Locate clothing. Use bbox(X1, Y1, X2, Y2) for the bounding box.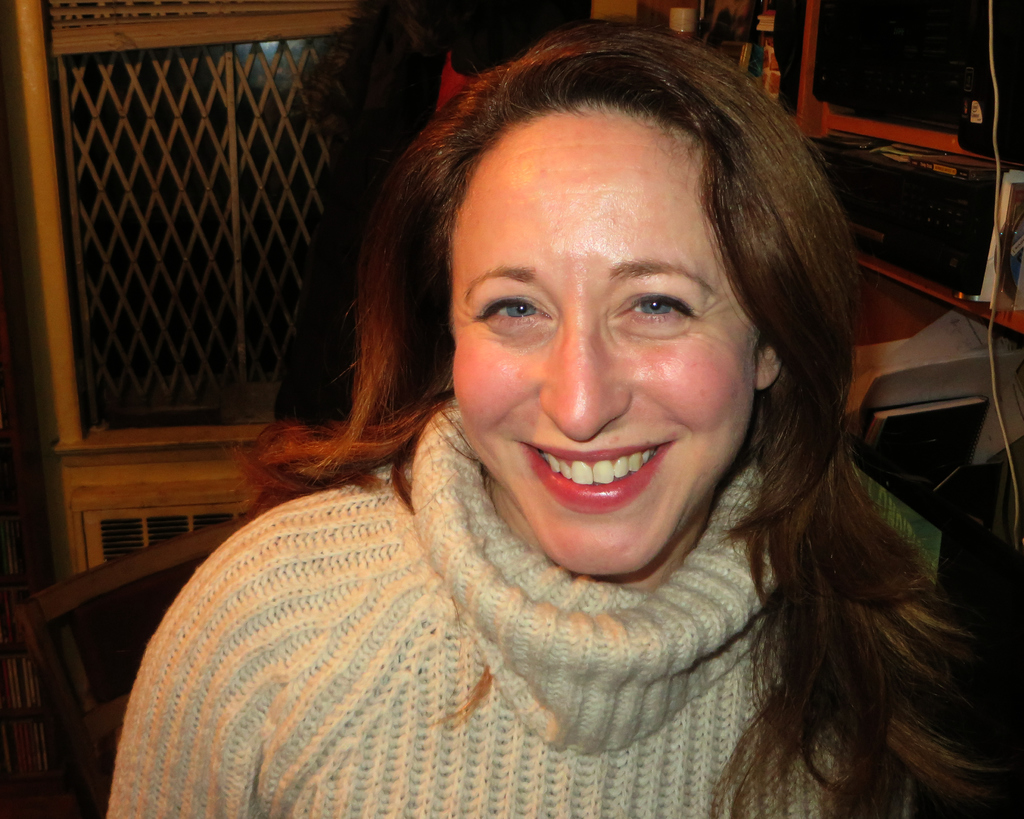
bbox(87, 395, 995, 818).
